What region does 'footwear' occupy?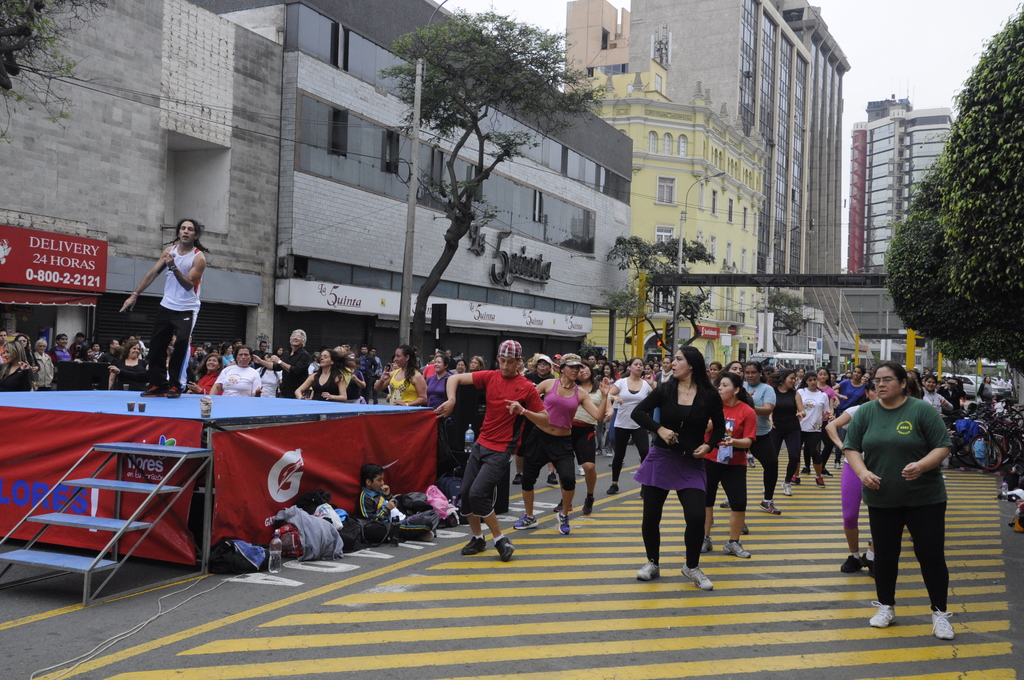
box=[557, 517, 566, 539].
